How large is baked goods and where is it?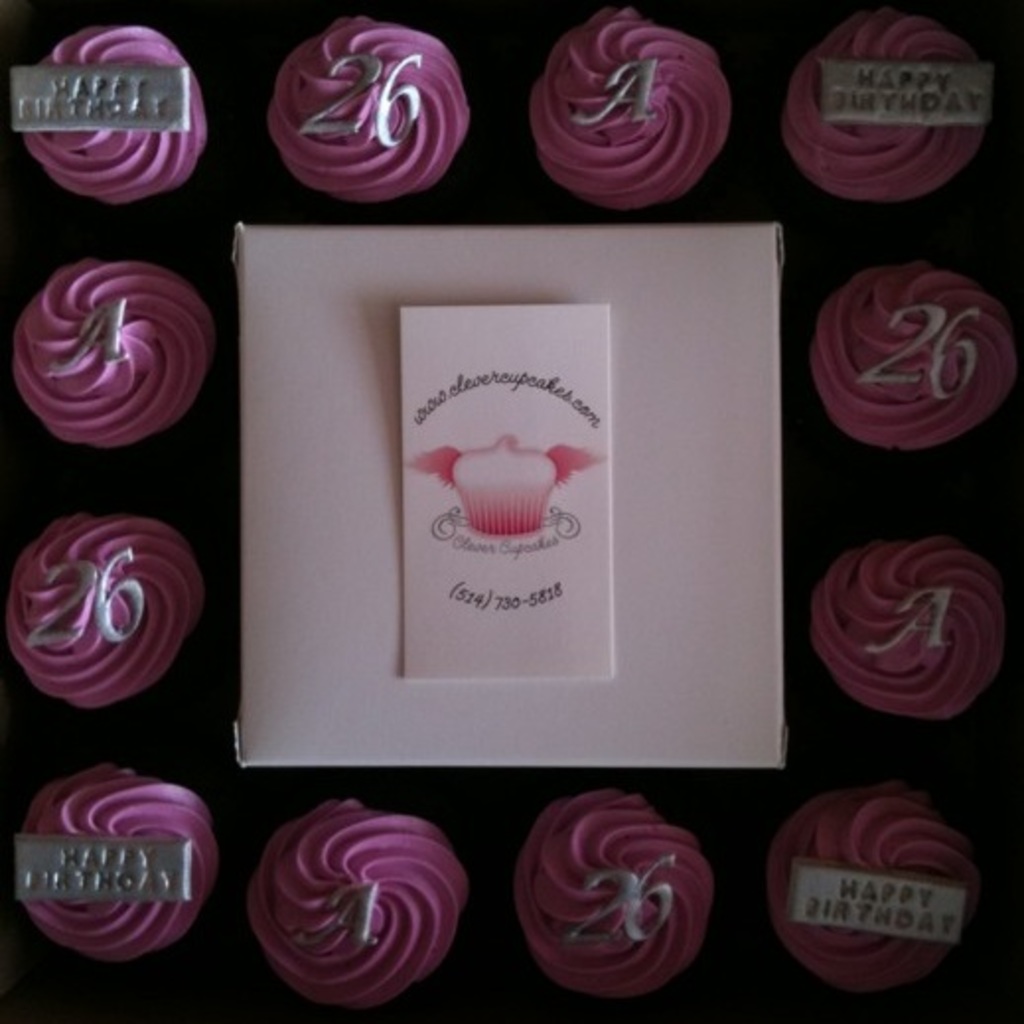
Bounding box: <bbox>8, 253, 211, 458</bbox>.
